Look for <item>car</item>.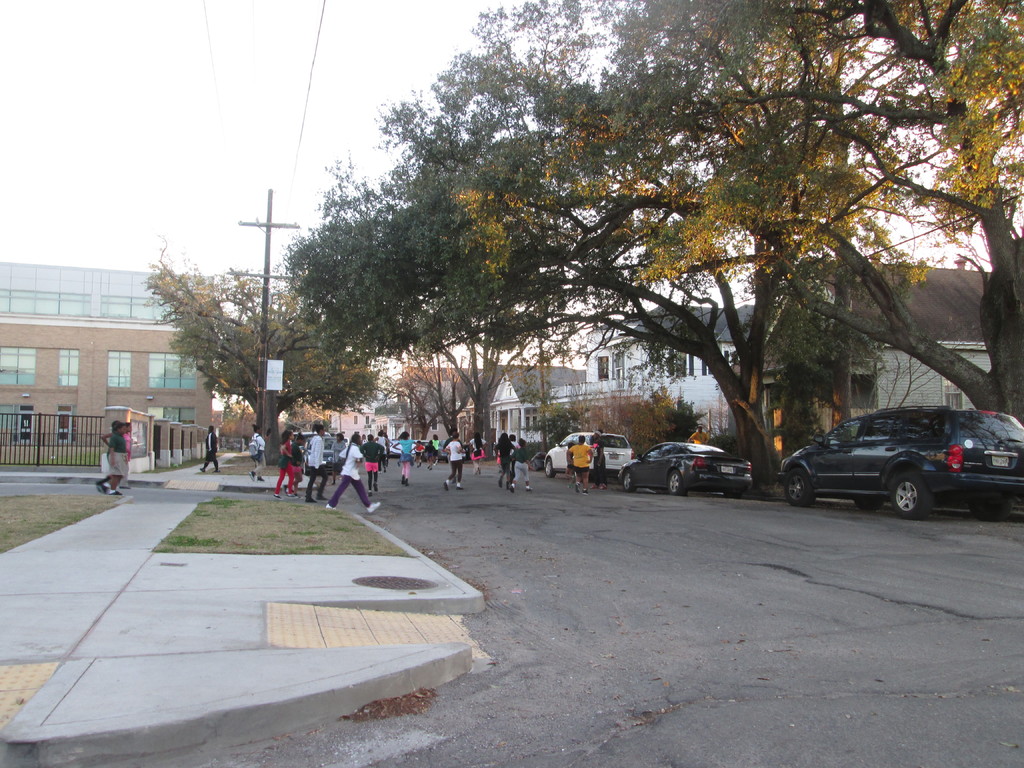
Found: 780, 403, 1023, 523.
